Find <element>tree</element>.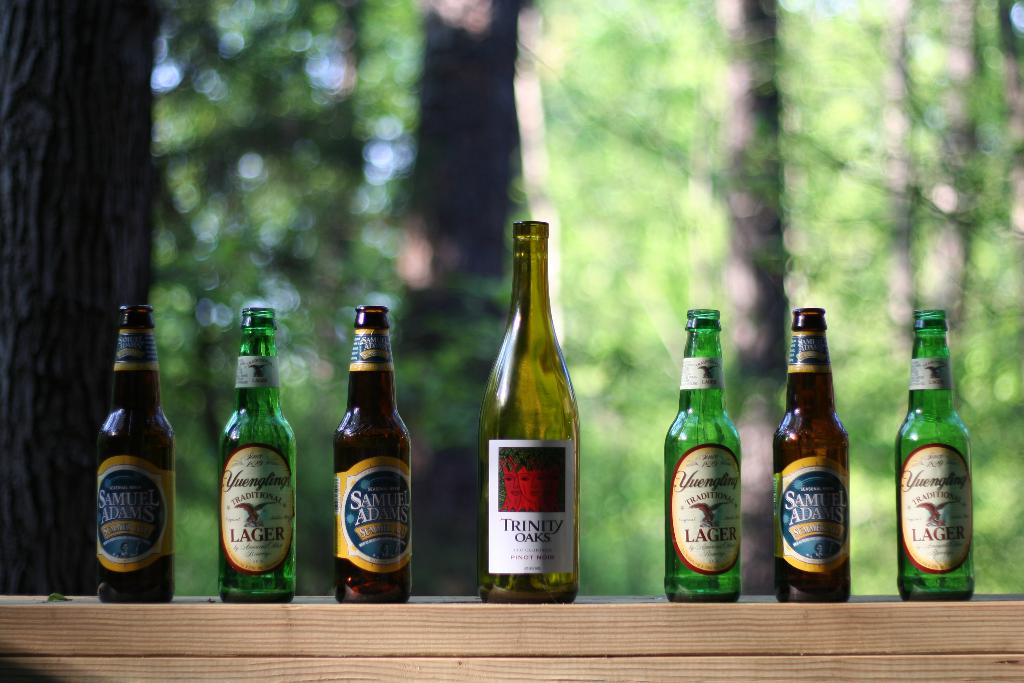
504/1/703/600.
